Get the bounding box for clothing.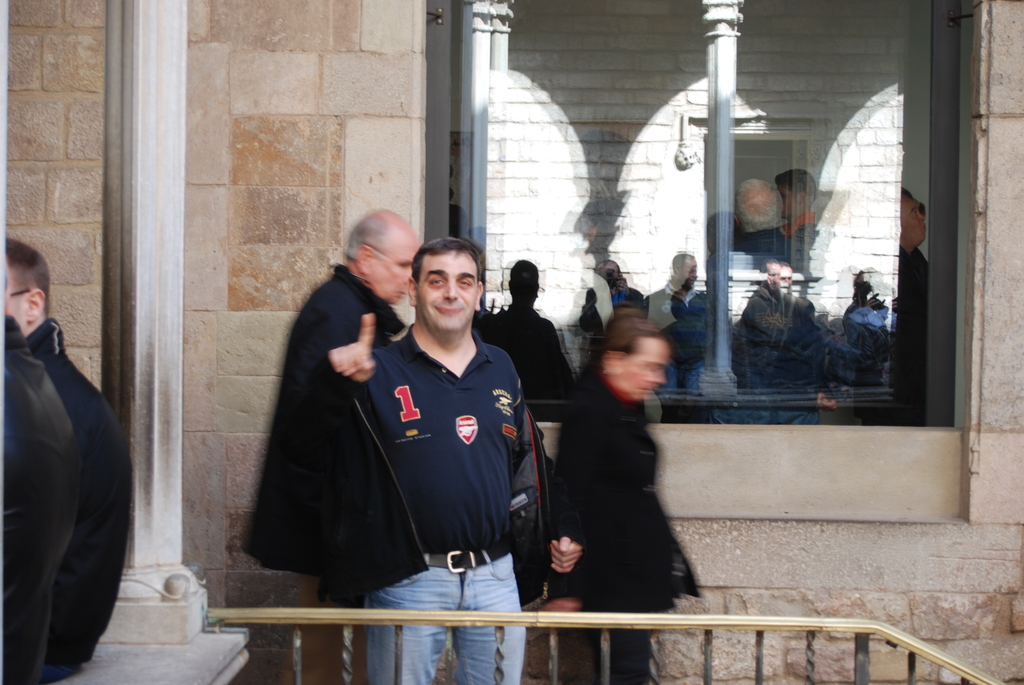
box=[477, 303, 579, 423].
